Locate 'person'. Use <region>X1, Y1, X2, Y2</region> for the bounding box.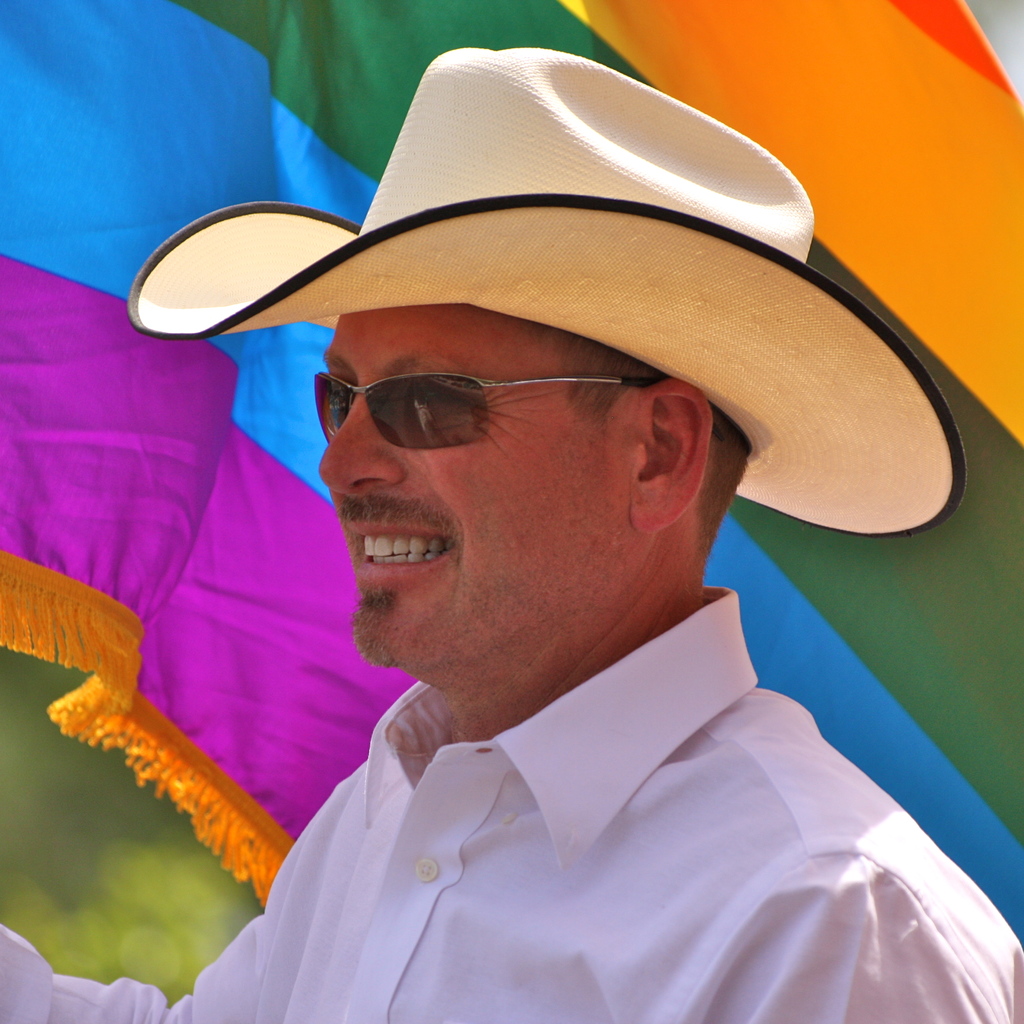
<region>7, 304, 1023, 1014</region>.
